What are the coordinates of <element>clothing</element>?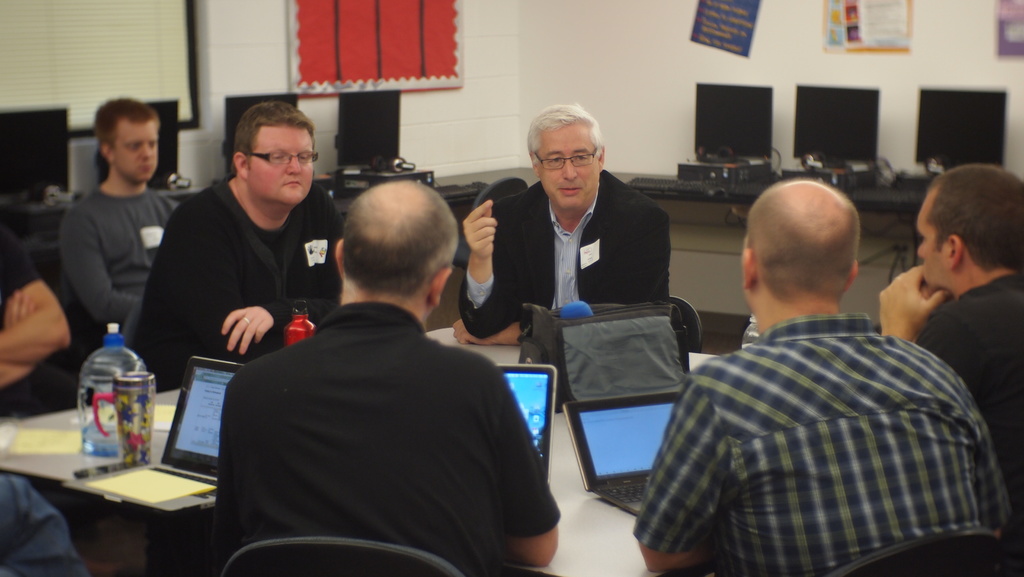
{"x1": 120, "y1": 172, "x2": 344, "y2": 389}.
